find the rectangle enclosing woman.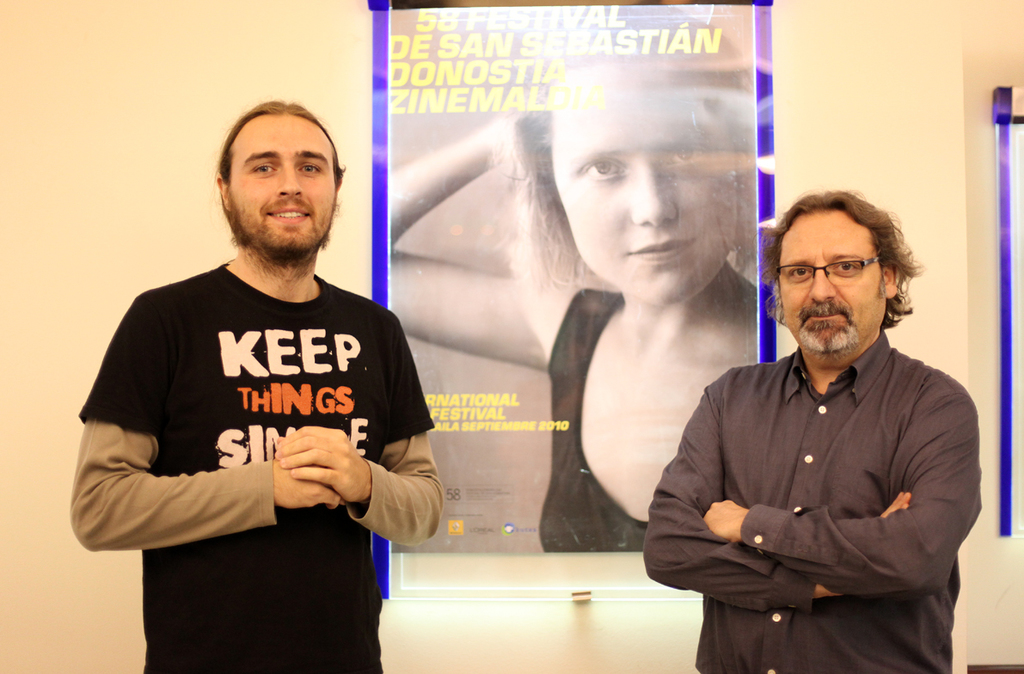
<box>389,92,762,634</box>.
